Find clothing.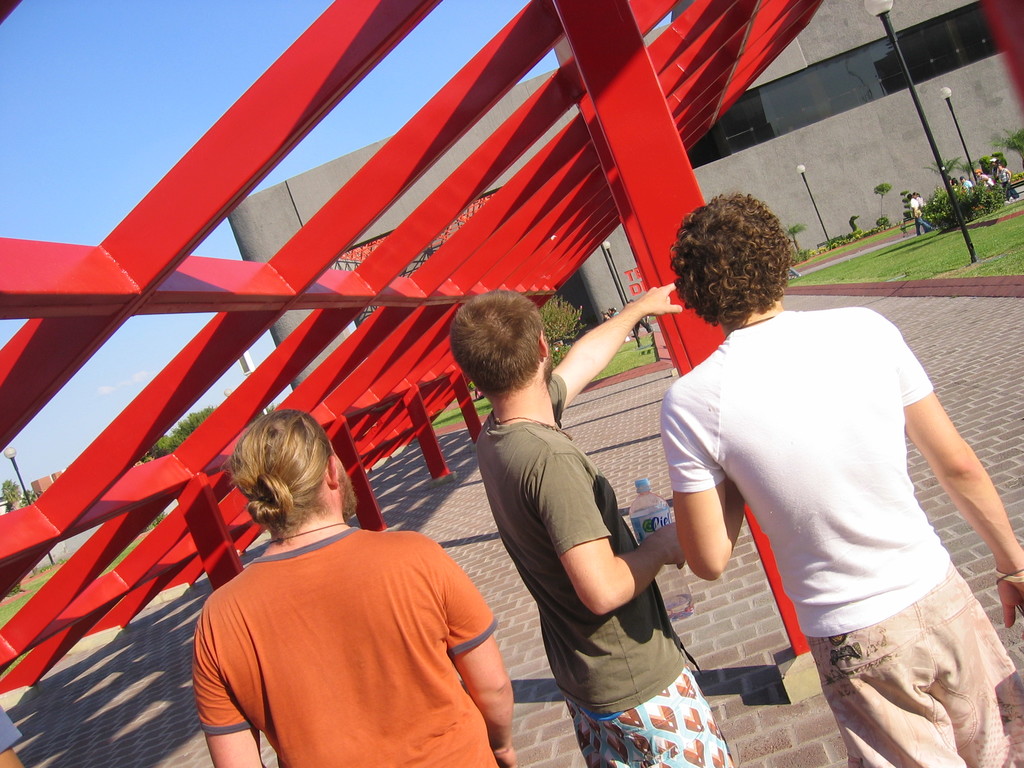
box=[1000, 167, 1019, 193].
